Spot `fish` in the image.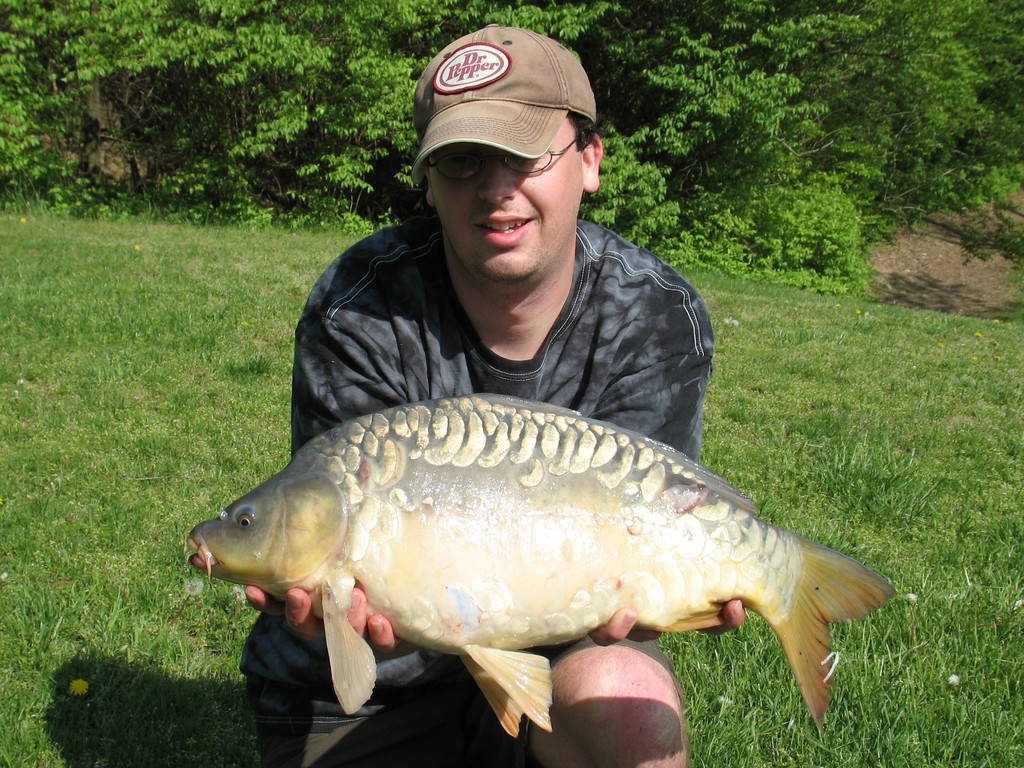
`fish` found at 189, 403, 911, 758.
